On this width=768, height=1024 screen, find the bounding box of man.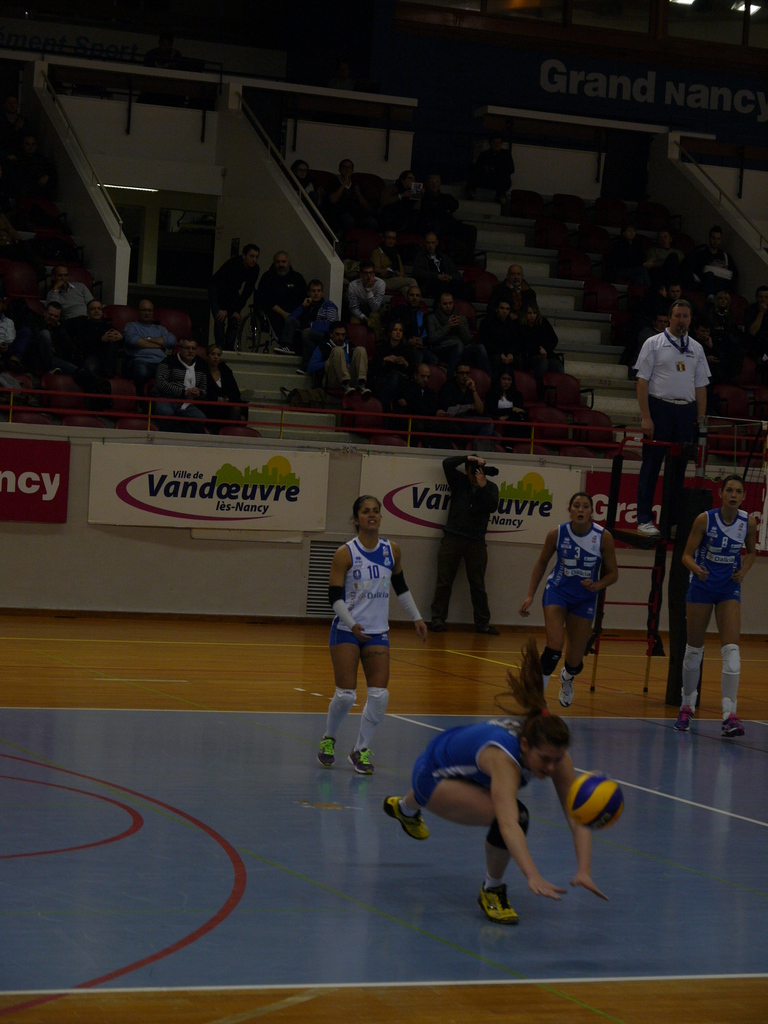
Bounding box: <bbox>68, 294, 147, 424</bbox>.
